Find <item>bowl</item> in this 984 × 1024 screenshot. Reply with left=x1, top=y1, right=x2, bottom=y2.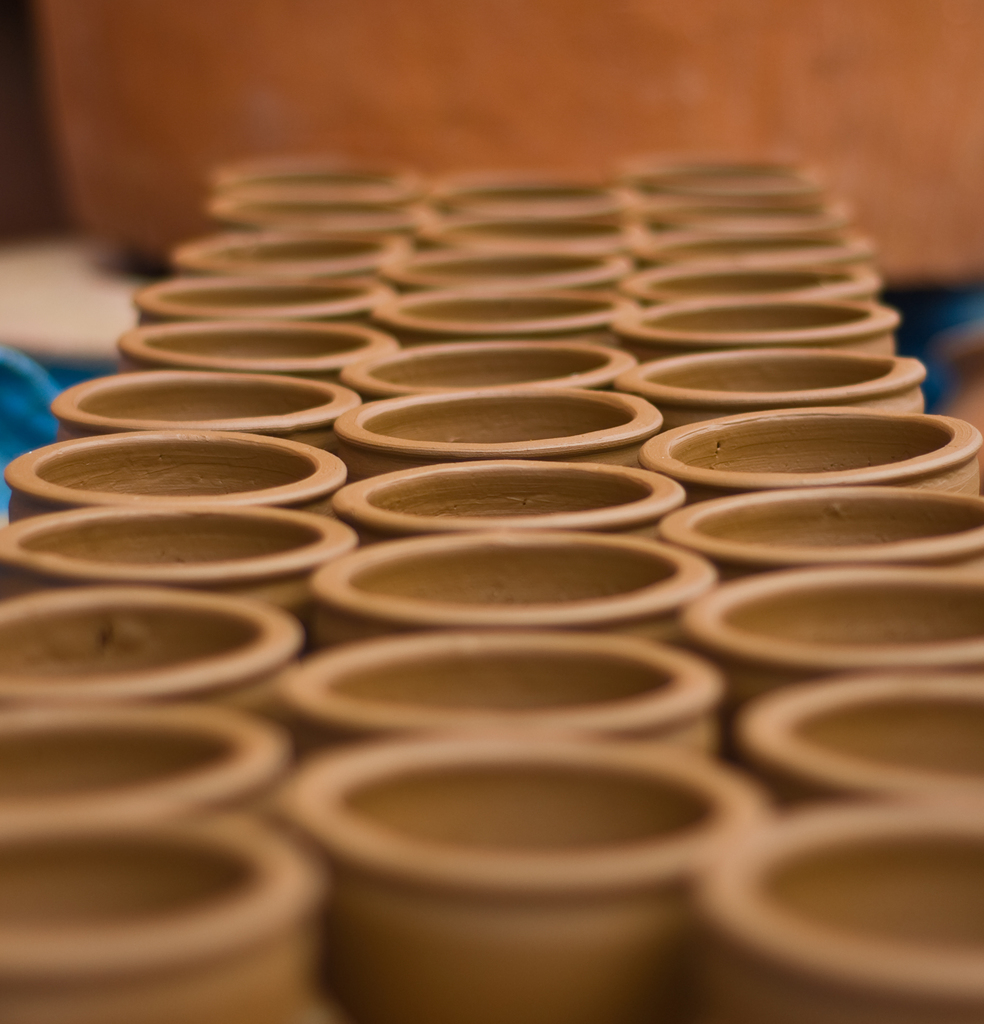
left=686, top=789, right=983, bottom=1023.
